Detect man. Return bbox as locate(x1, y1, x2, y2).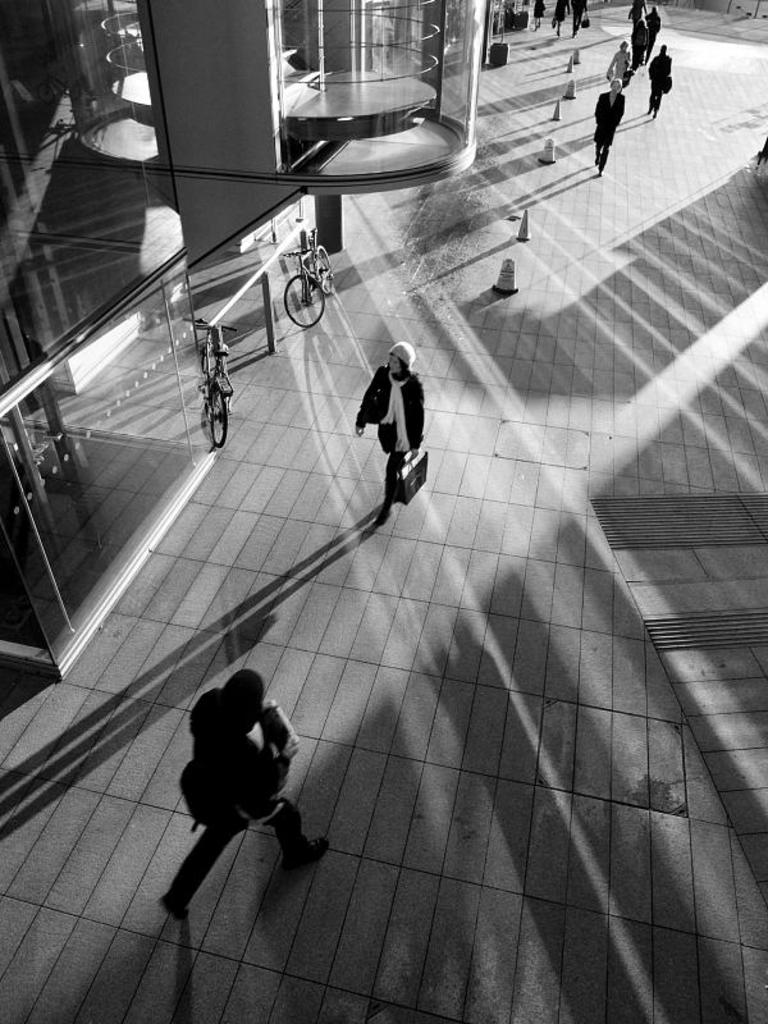
locate(595, 78, 627, 182).
